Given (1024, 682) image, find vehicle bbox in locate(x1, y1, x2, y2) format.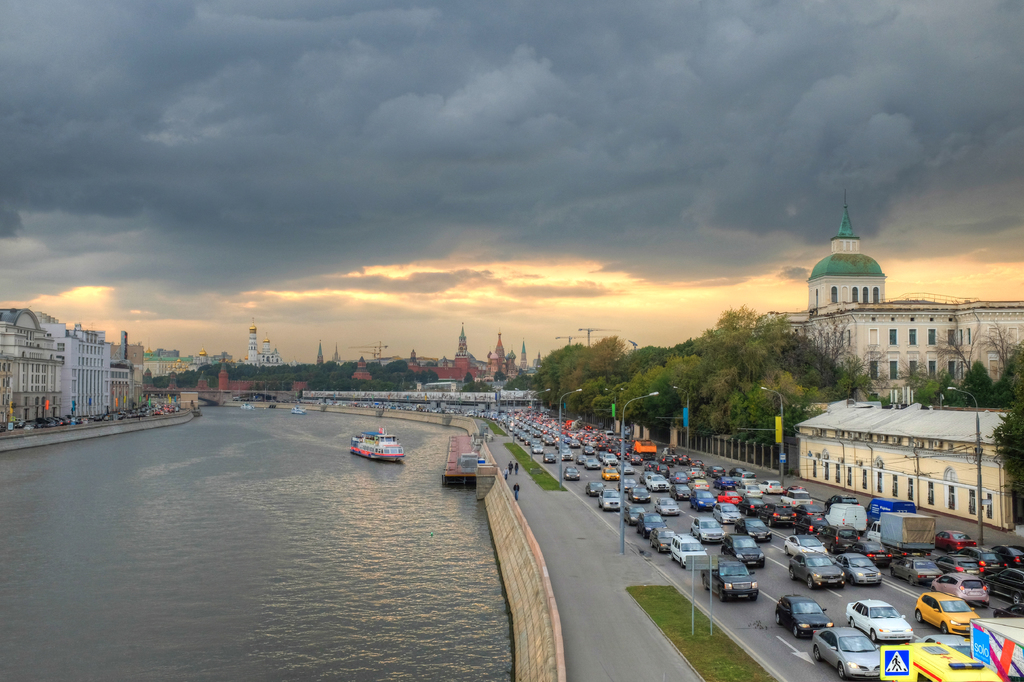
locate(788, 485, 819, 507).
